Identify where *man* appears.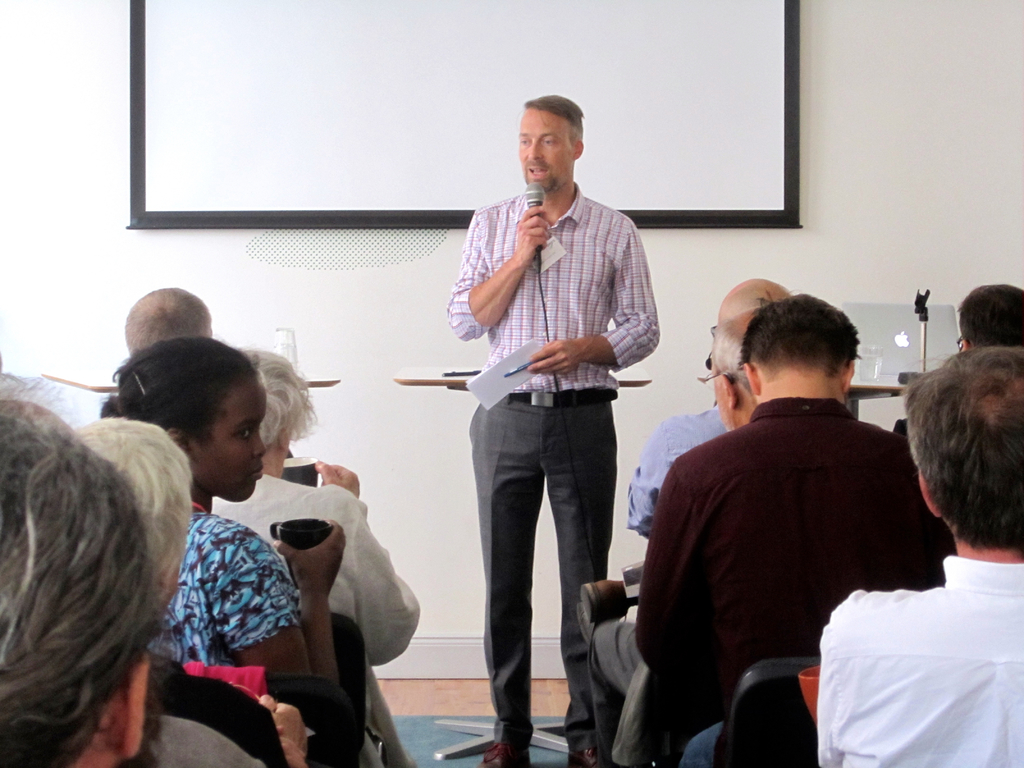
Appears at BBox(443, 94, 663, 767).
